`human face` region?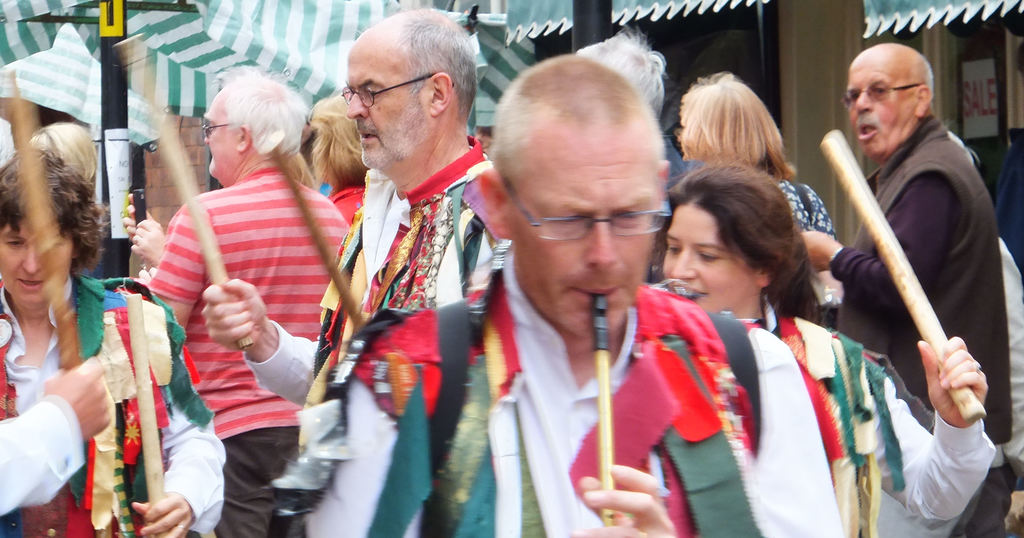
[664,200,751,313]
